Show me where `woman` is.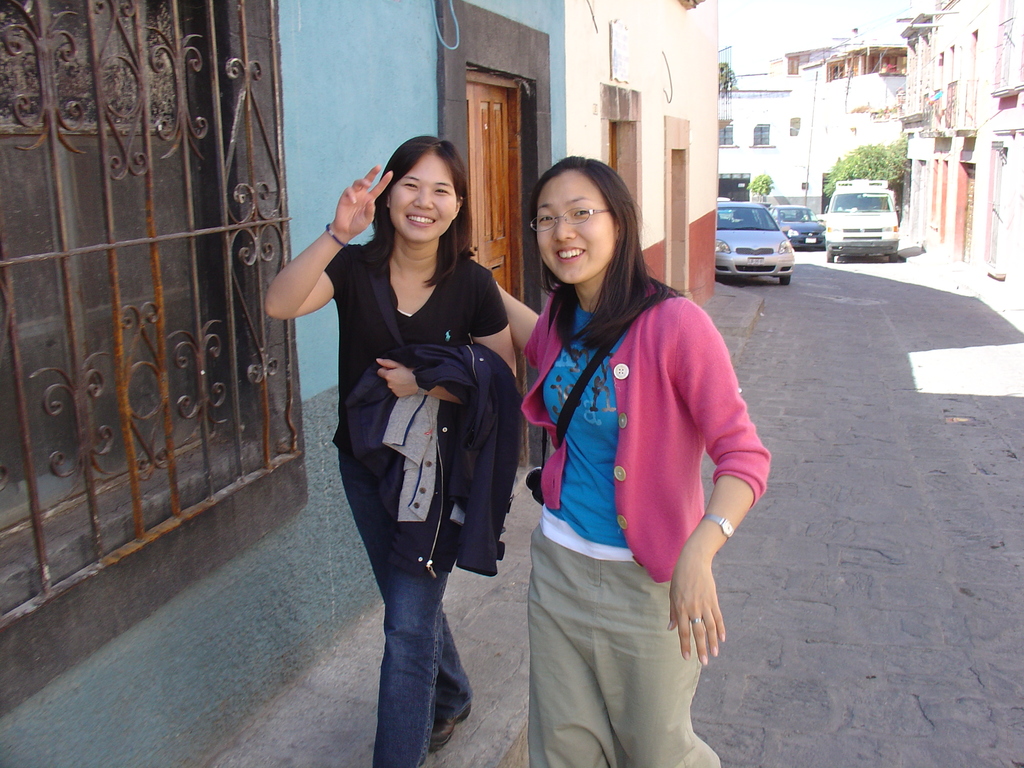
`woman` is at 484 155 769 767.
